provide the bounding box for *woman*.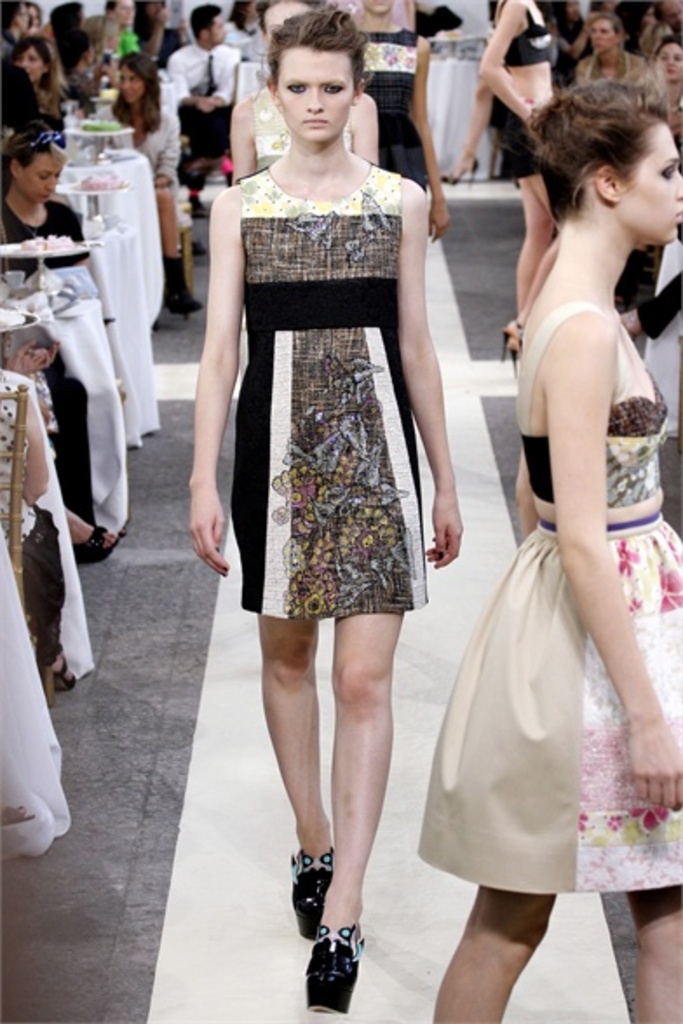
185 2 465 1012.
